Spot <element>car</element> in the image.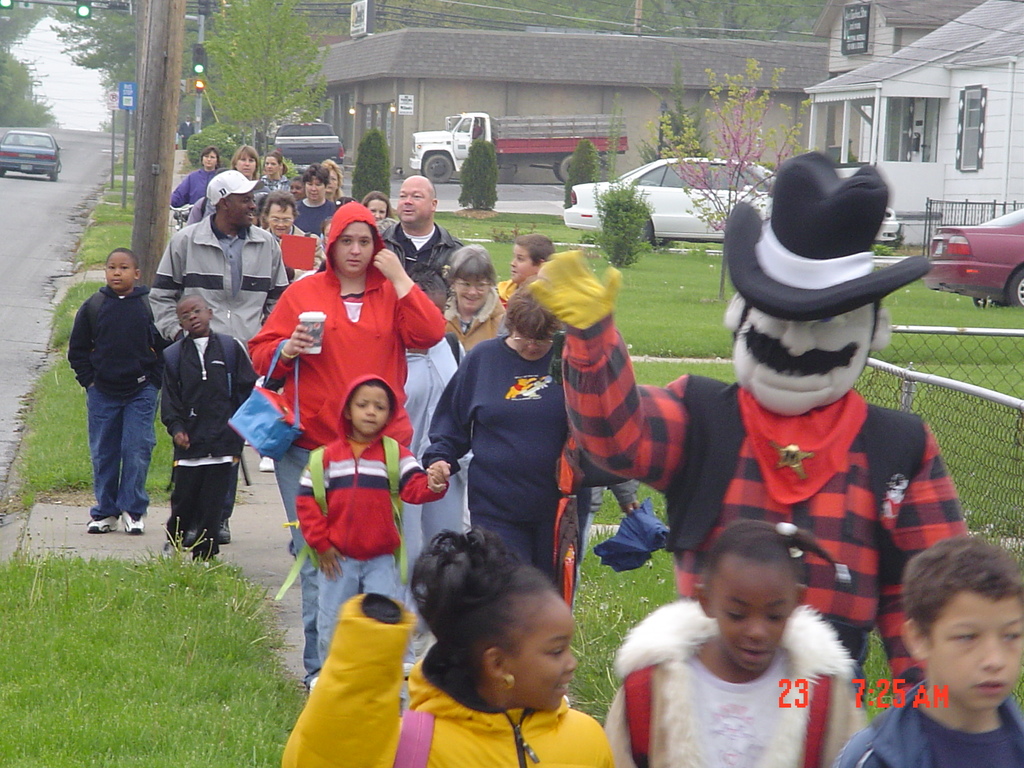
<element>car</element> found at x1=559 y1=153 x2=900 y2=246.
